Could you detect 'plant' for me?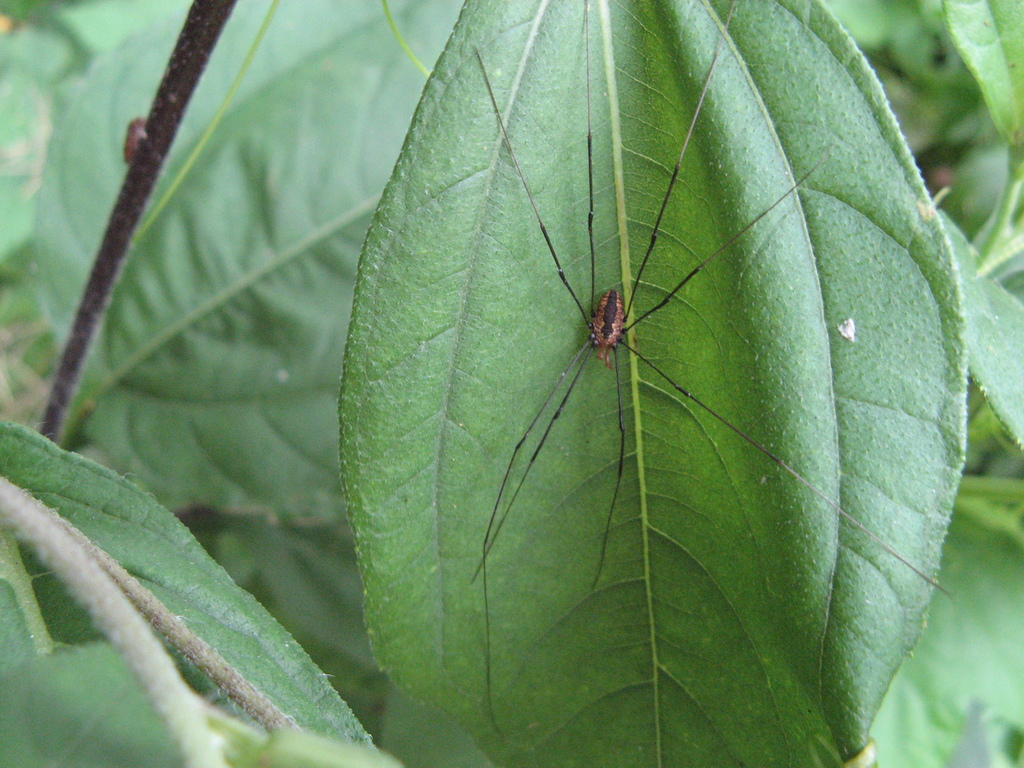
Detection result: <region>0, 0, 1023, 767</region>.
